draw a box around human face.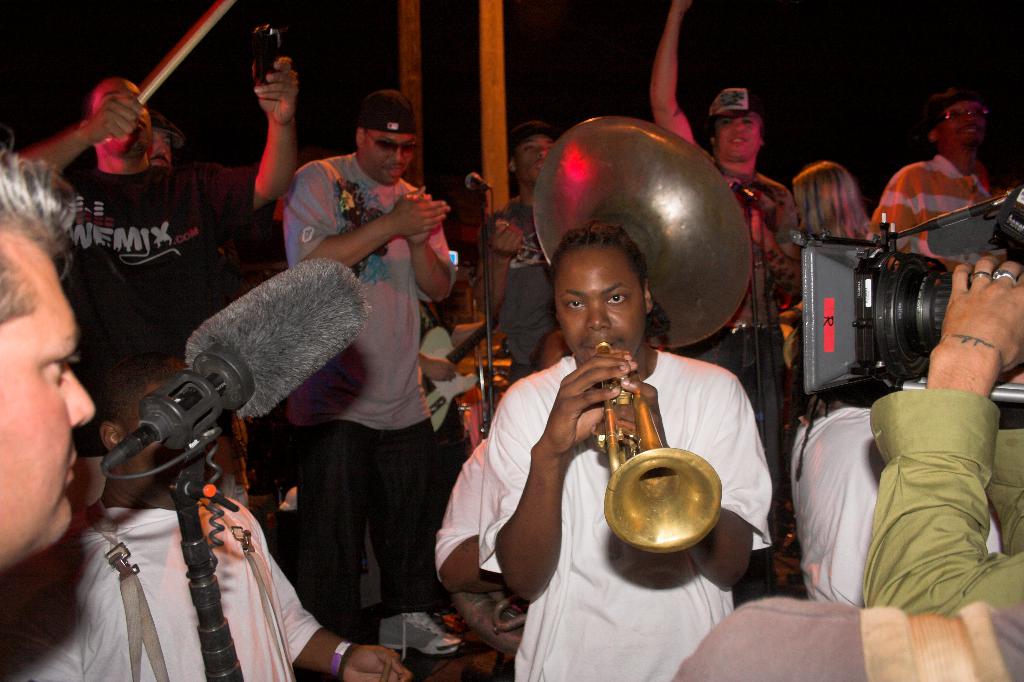
region(362, 132, 417, 189).
